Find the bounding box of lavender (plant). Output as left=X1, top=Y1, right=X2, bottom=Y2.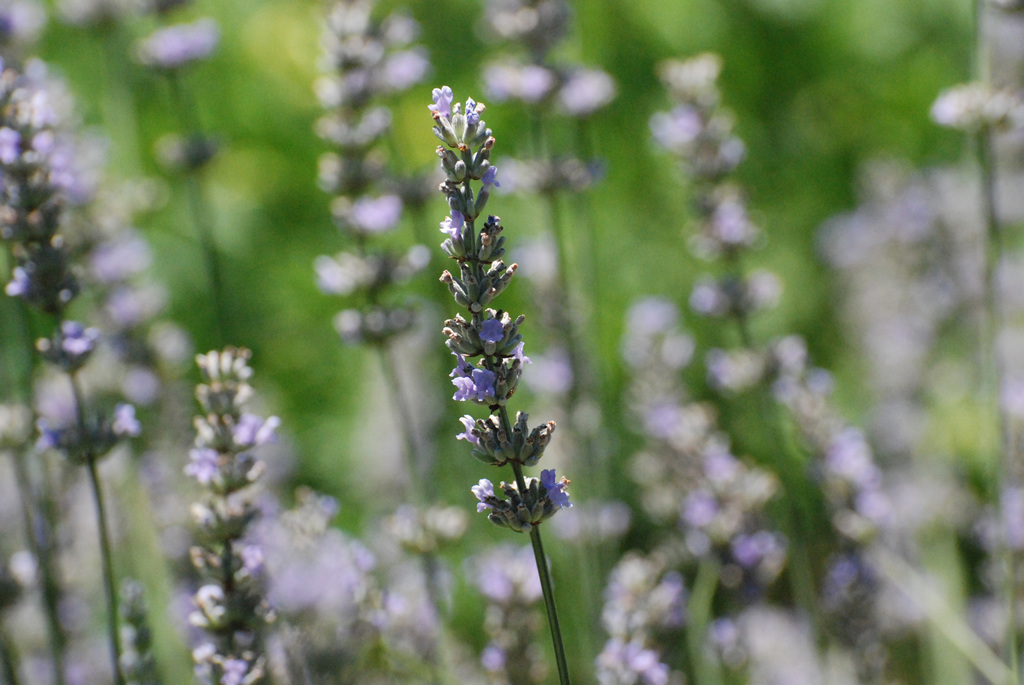
left=312, top=0, right=447, bottom=628.
